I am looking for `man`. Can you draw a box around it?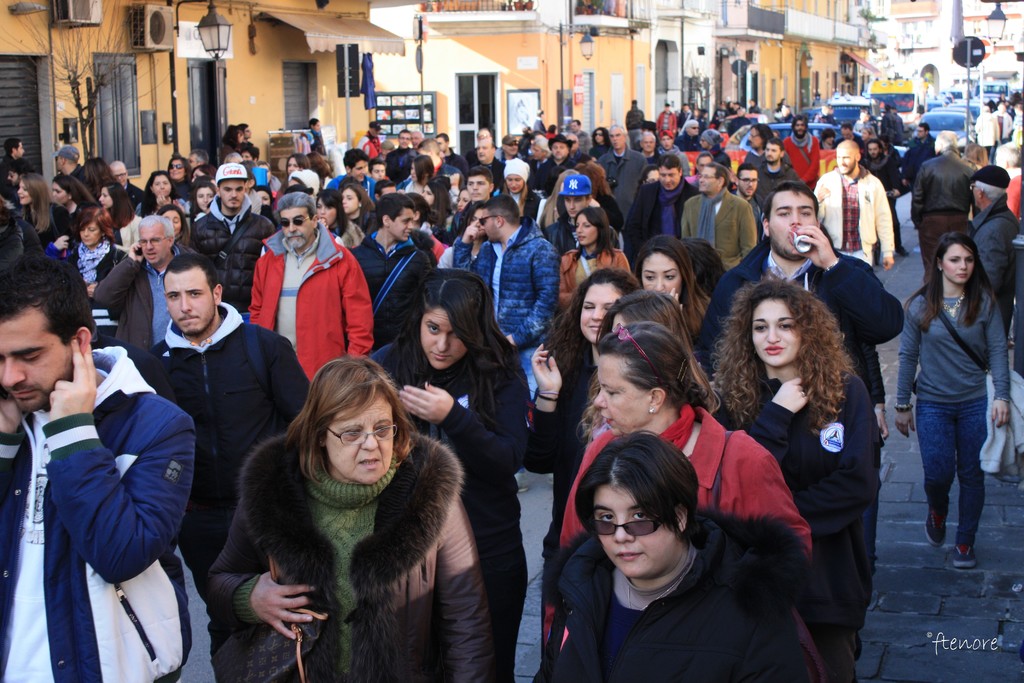
Sure, the bounding box is 190, 148, 211, 172.
